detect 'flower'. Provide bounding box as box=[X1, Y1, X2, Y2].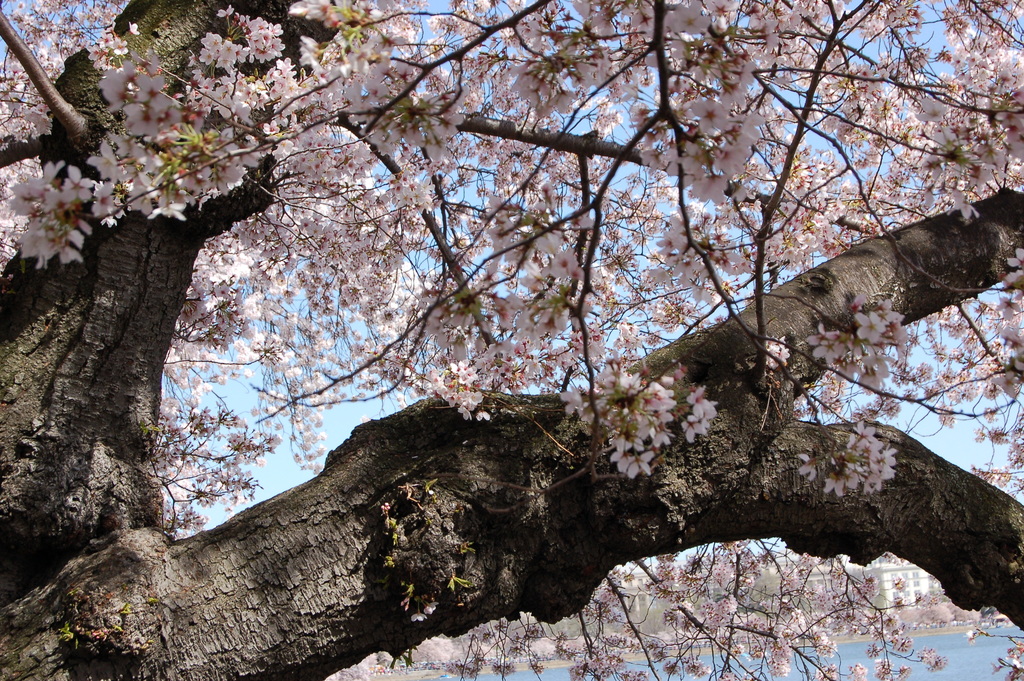
box=[620, 453, 651, 476].
